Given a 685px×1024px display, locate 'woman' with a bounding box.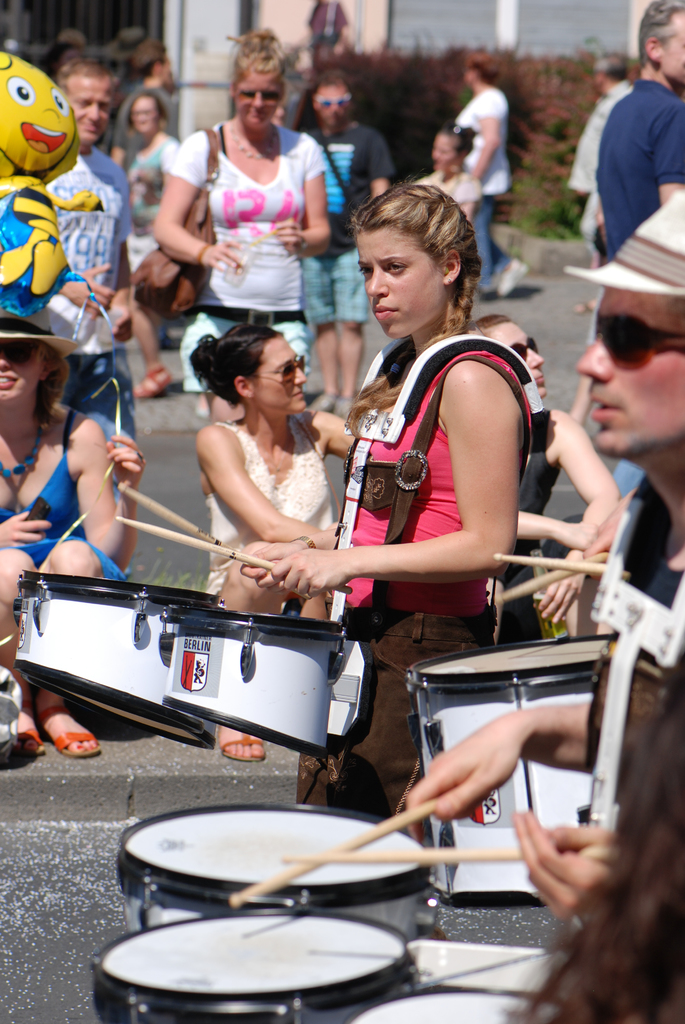
Located: 419,56,503,283.
